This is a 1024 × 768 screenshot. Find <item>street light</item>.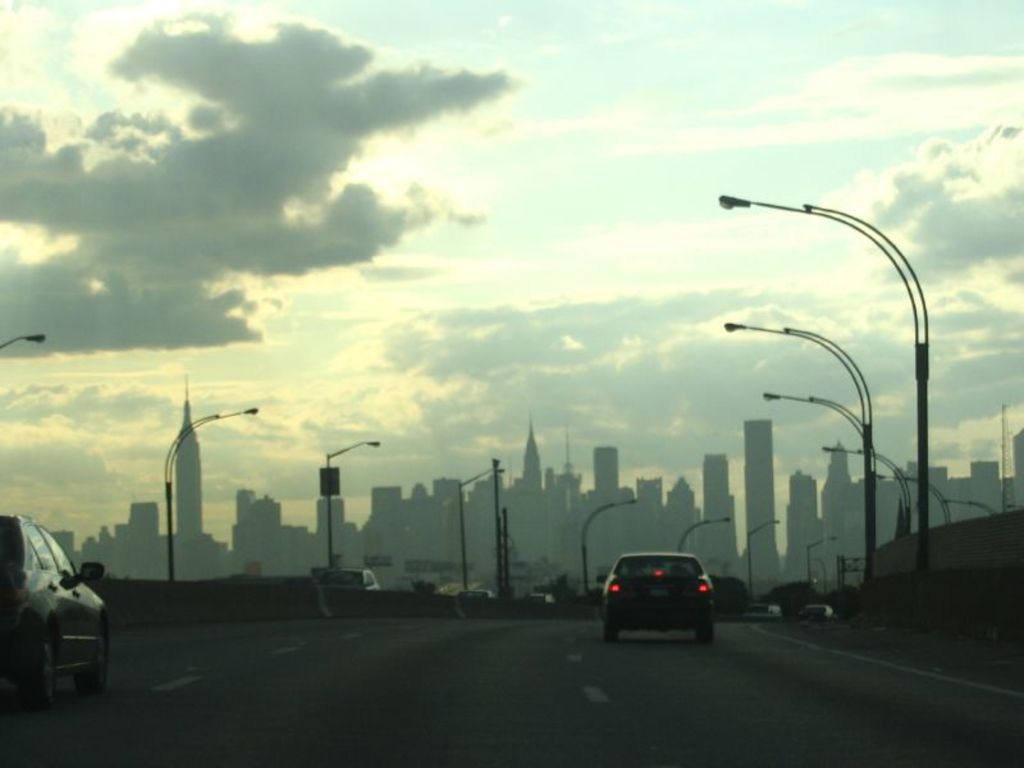
Bounding box: x1=680 y1=509 x2=740 y2=554.
